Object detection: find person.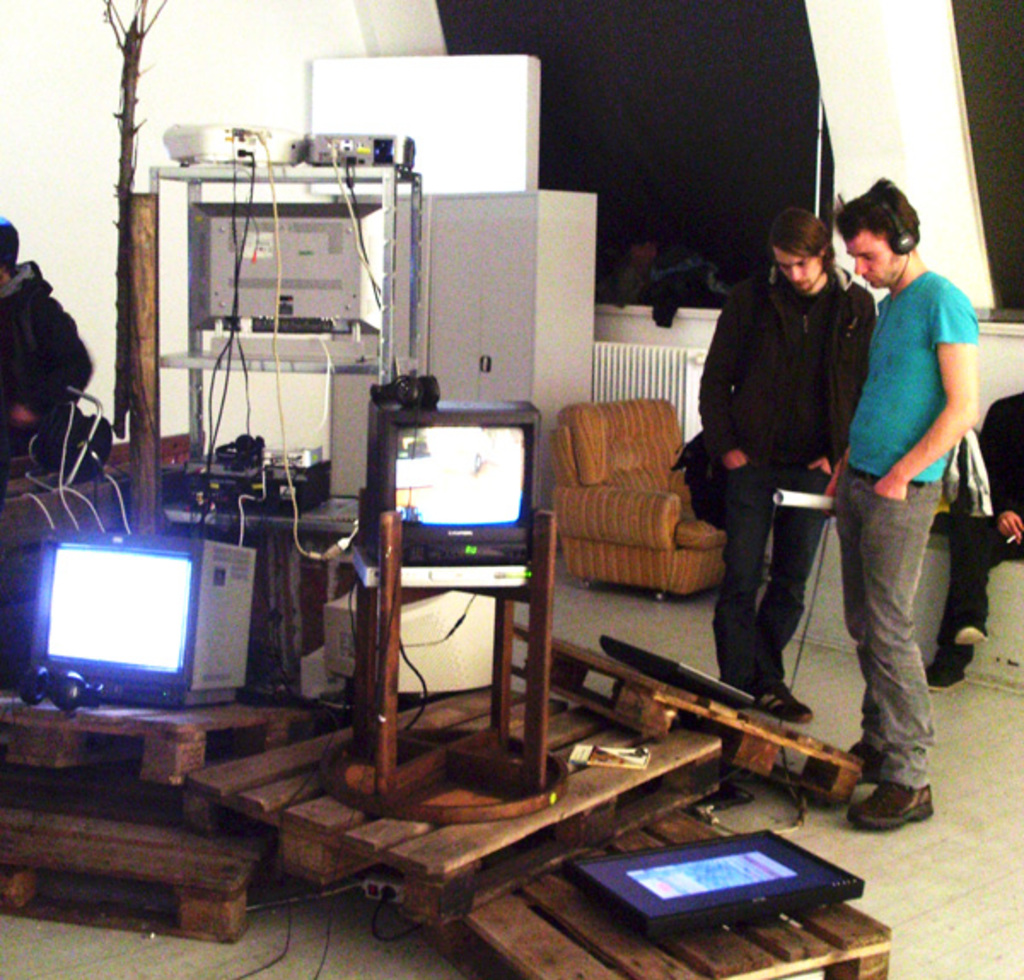
<region>807, 166, 983, 826</region>.
